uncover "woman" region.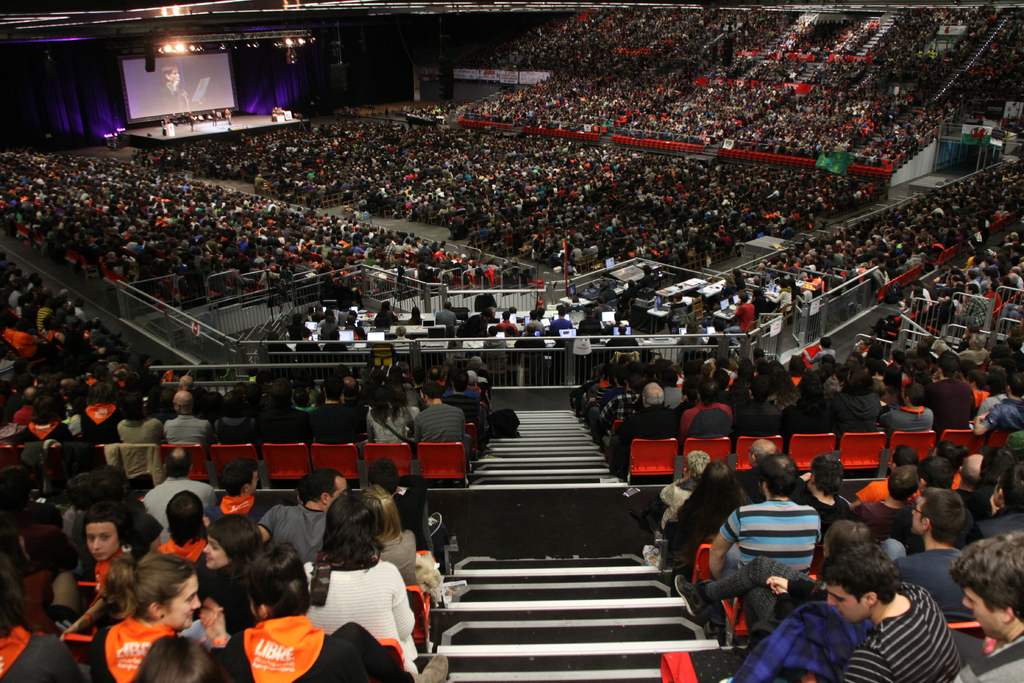
Uncovered: select_region(361, 383, 417, 444).
